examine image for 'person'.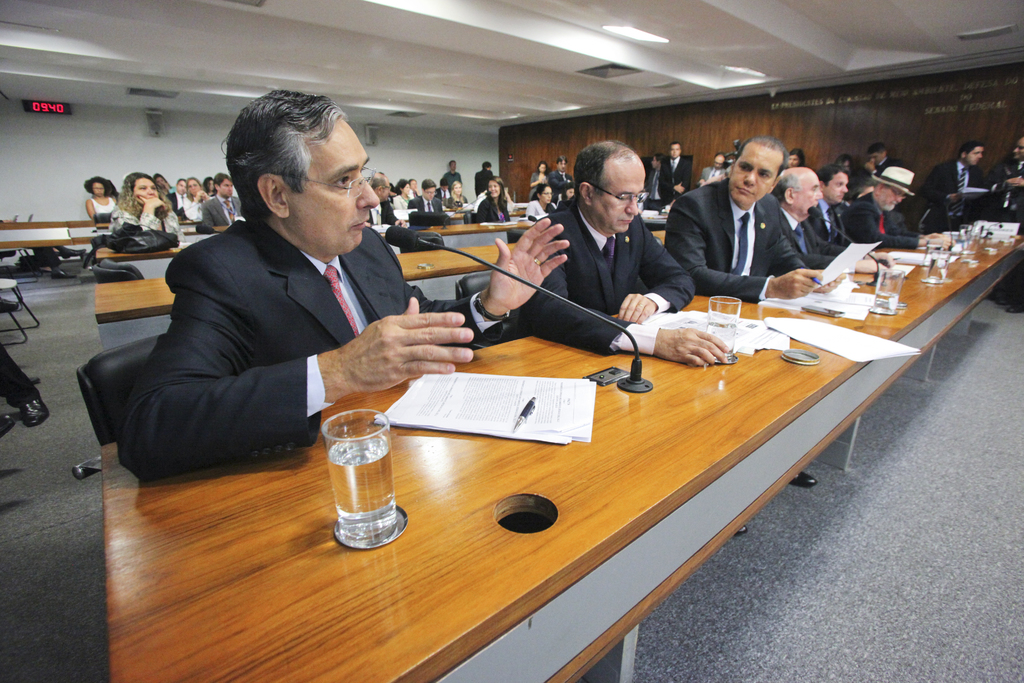
Examination result: (left=762, top=164, right=844, bottom=273).
